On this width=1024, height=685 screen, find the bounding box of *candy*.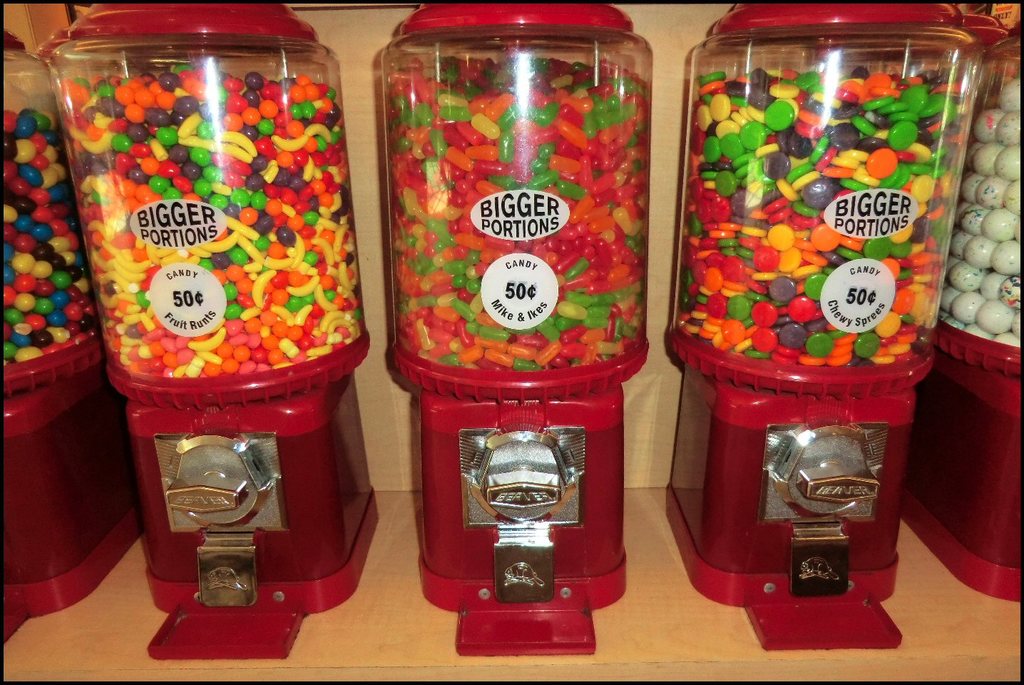
Bounding box: [953,262,980,284].
